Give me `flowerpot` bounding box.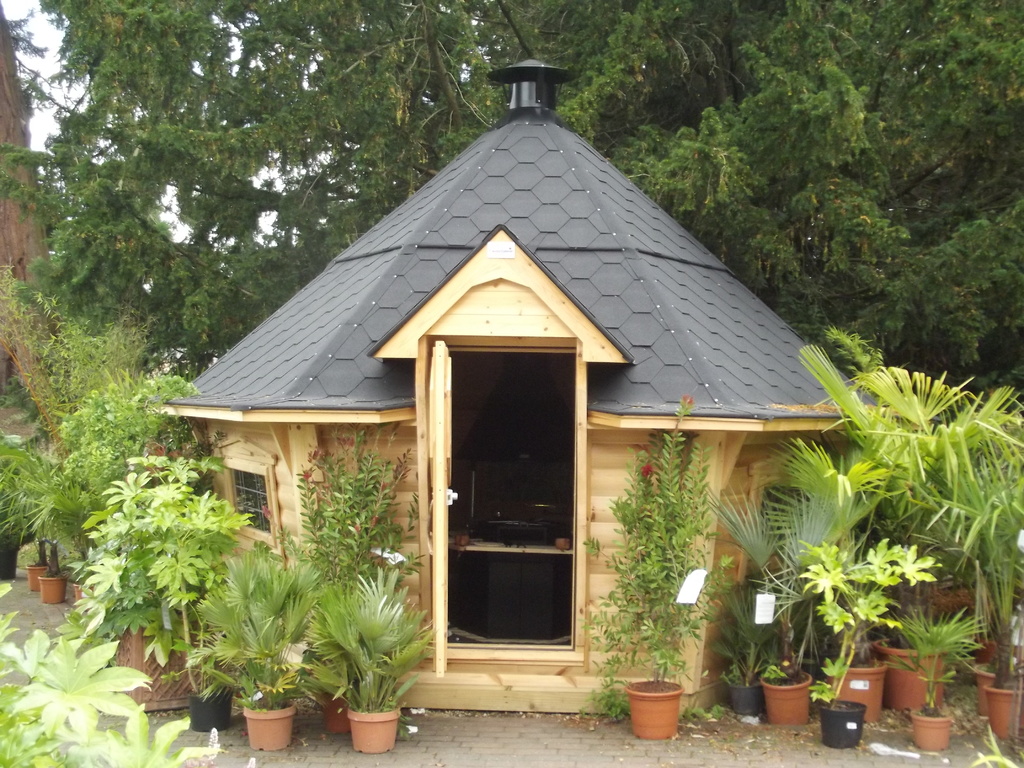
bbox(33, 577, 67, 605).
